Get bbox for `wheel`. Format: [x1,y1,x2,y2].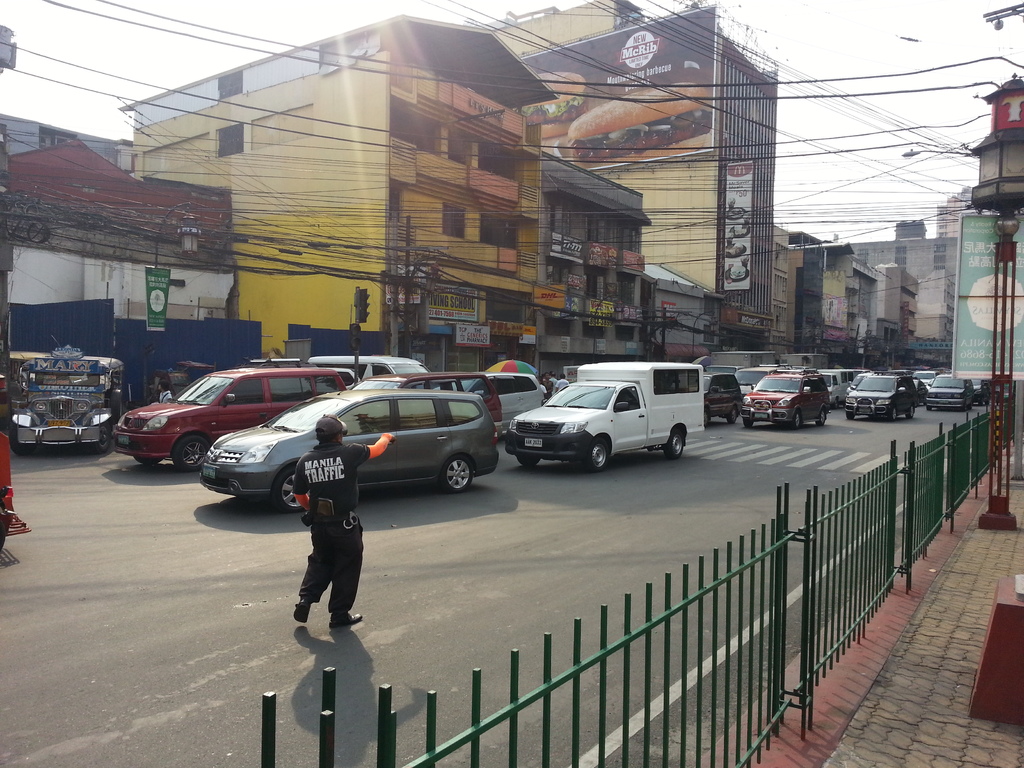
[444,451,475,497].
